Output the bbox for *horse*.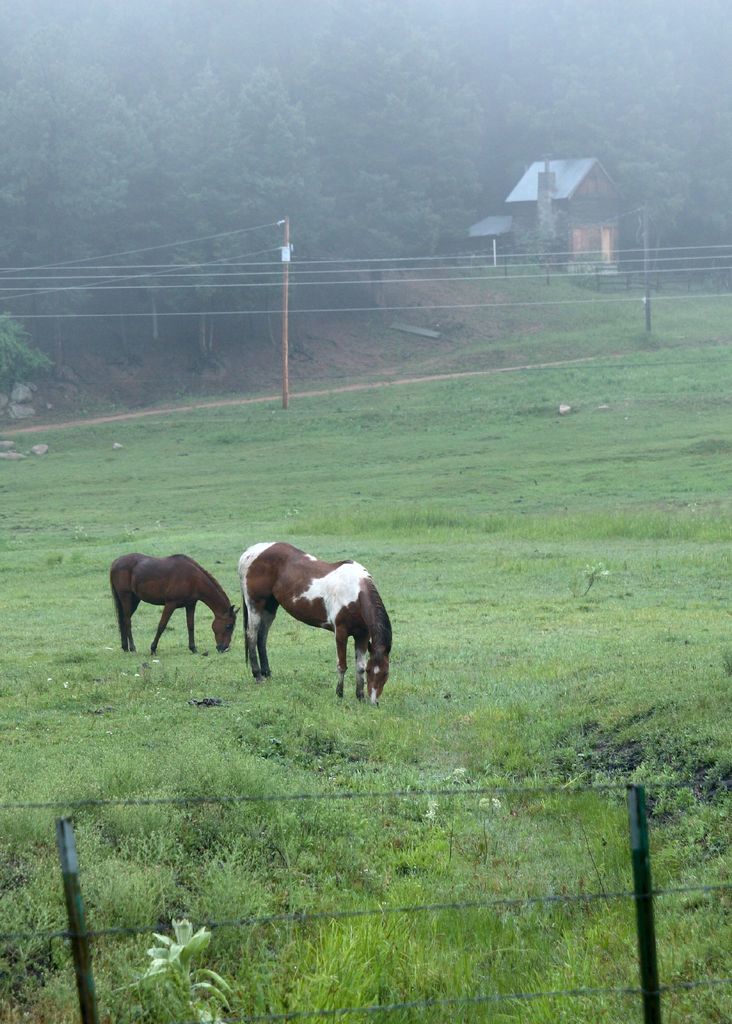
bbox=(106, 552, 241, 655).
